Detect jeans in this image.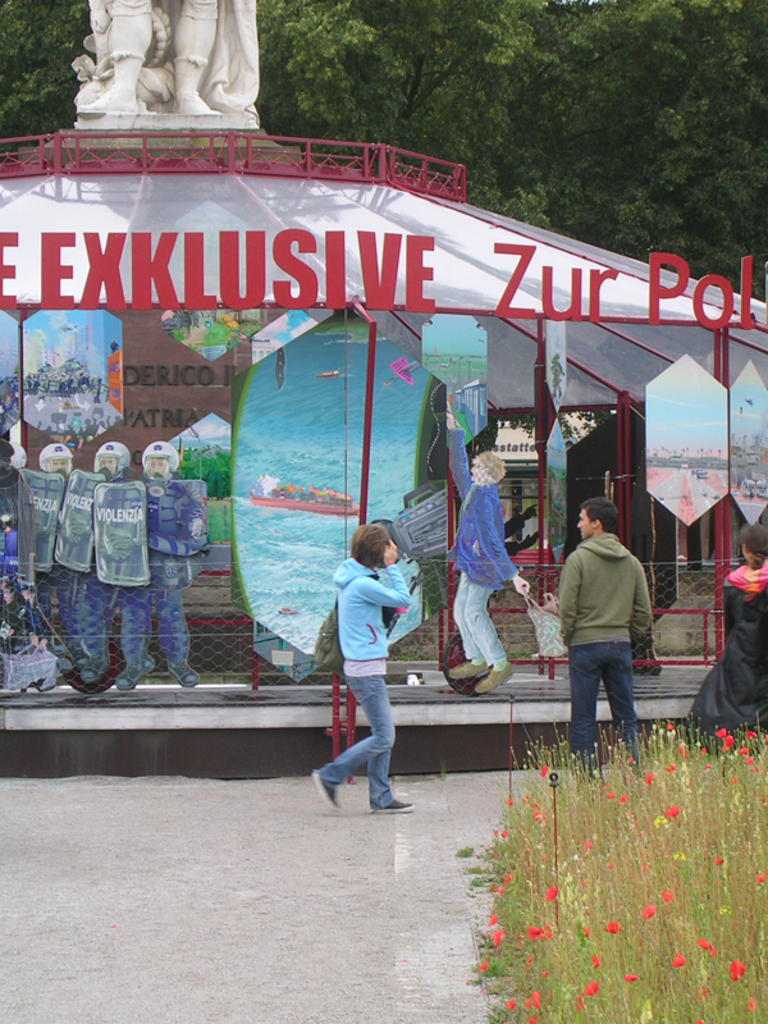
Detection: (left=449, top=567, right=512, bottom=668).
